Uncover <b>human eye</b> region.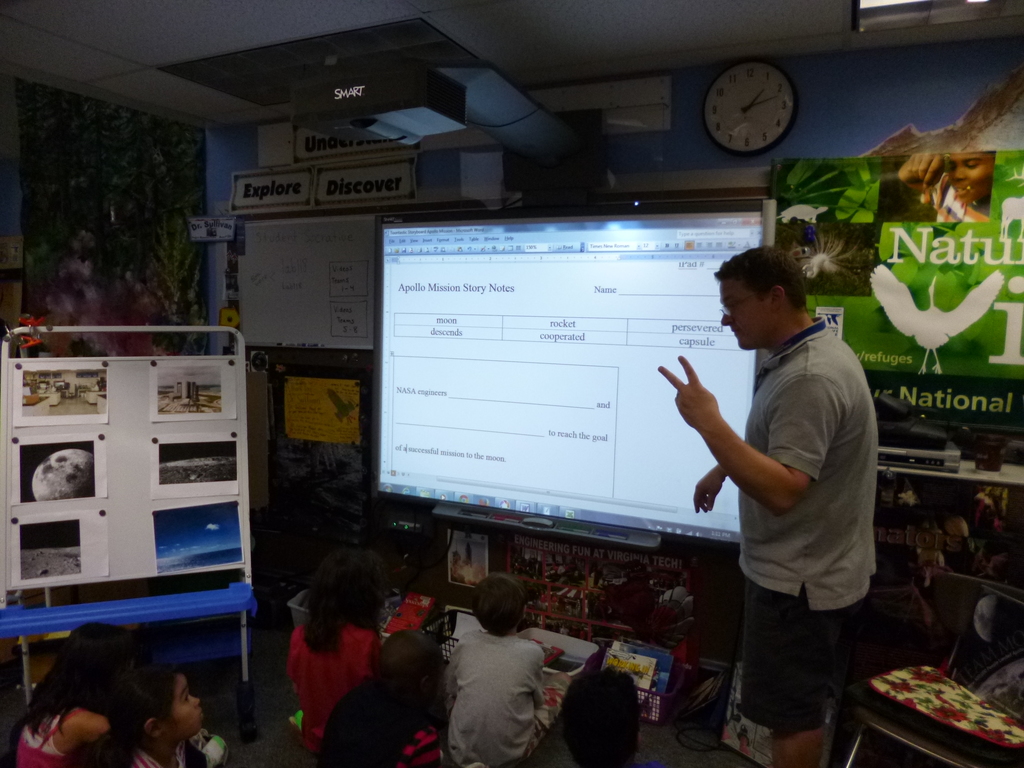
Uncovered: [left=183, top=692, right=189, bottom=701].
